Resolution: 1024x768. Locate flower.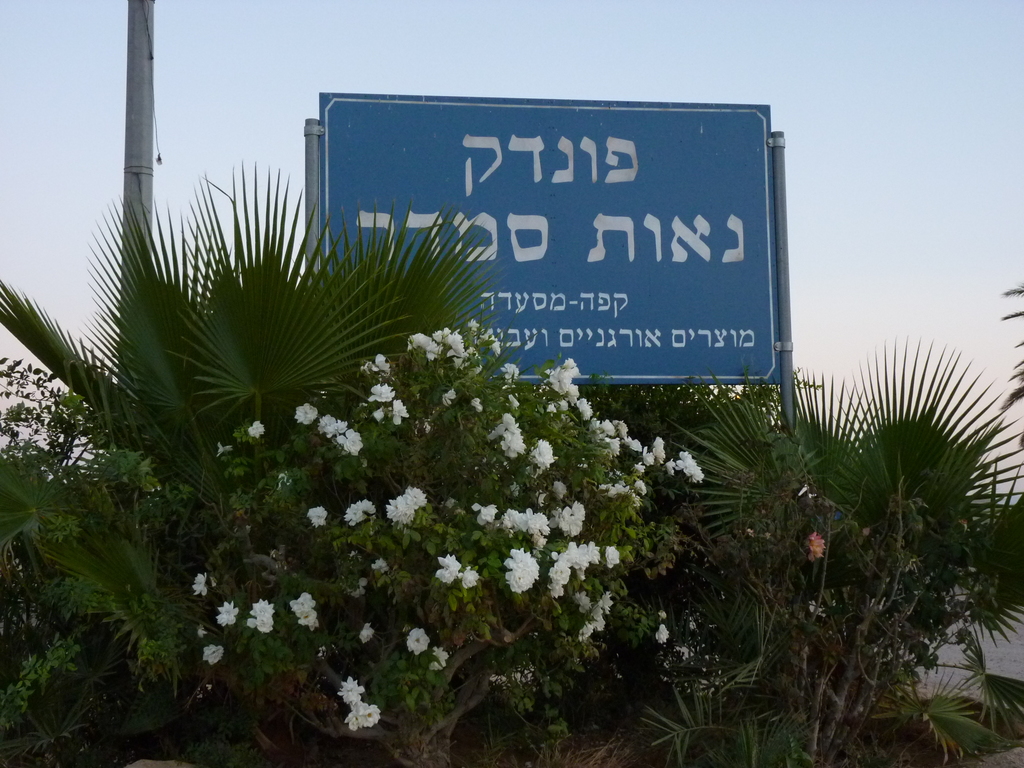
307:506:329:527.
